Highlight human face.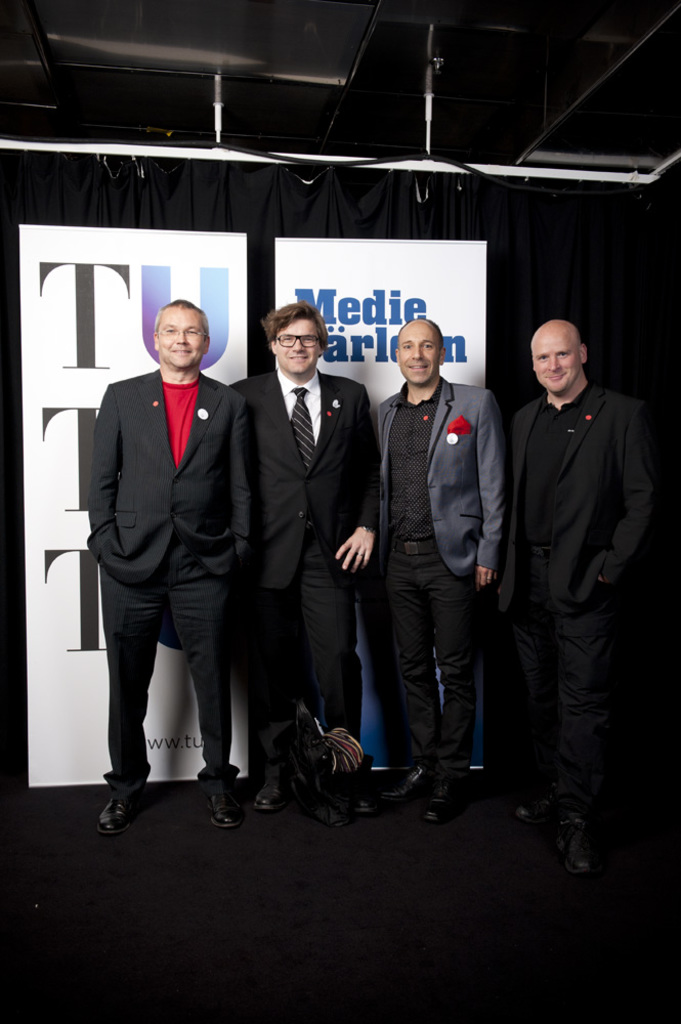
Highlighted region: box=[397, 324, 436, 384].
